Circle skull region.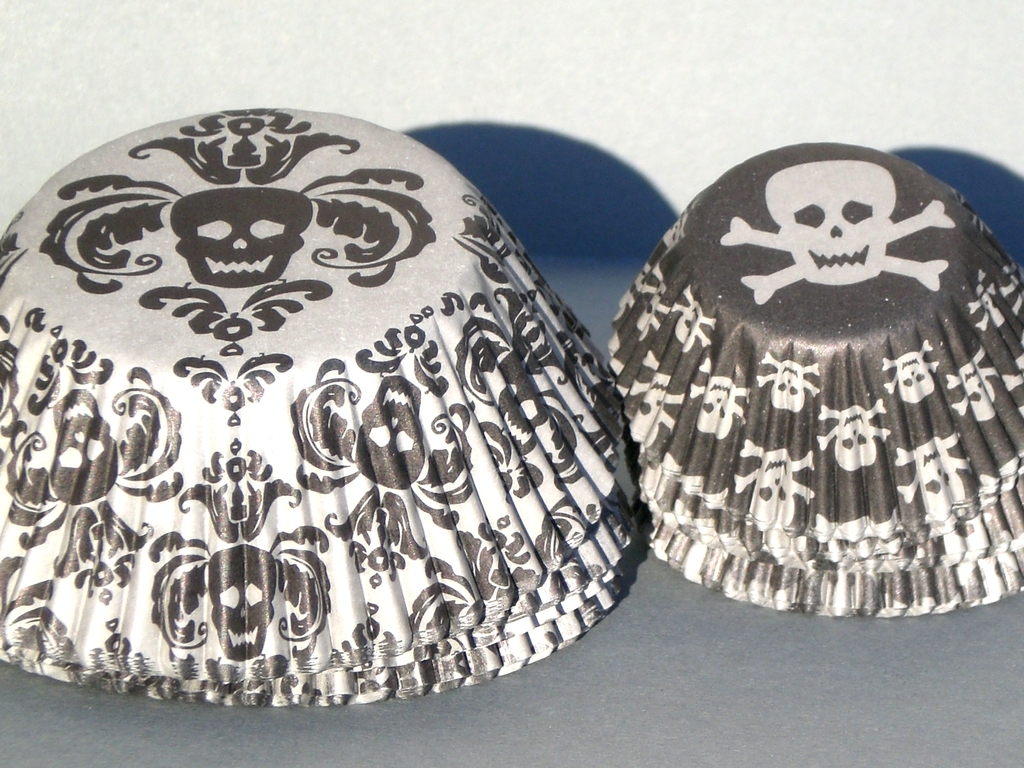
Region: [633, 298, 660, 335].
